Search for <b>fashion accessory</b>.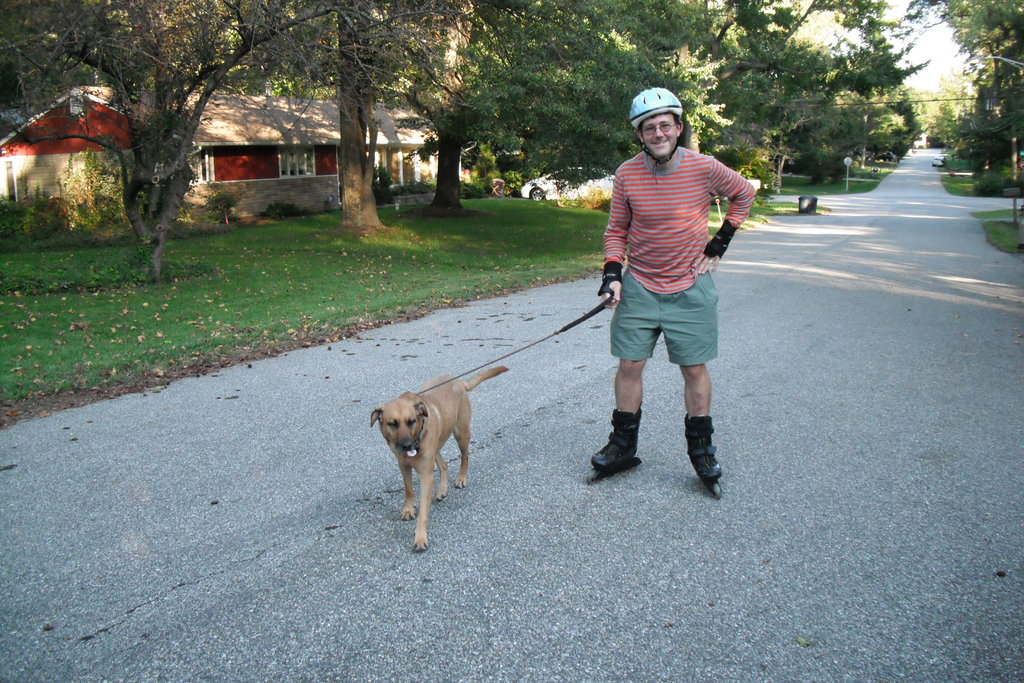
Found at bbox(598, 260, 626, 313).
